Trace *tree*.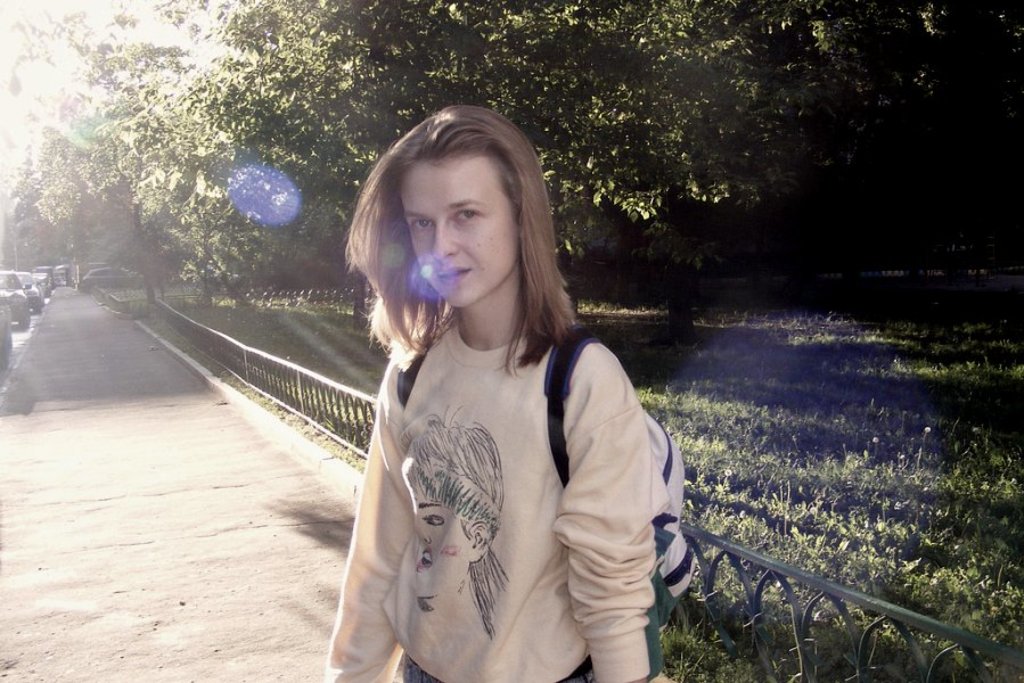
Traced to (x1=200, y1=0, x2=776, y2=232).
